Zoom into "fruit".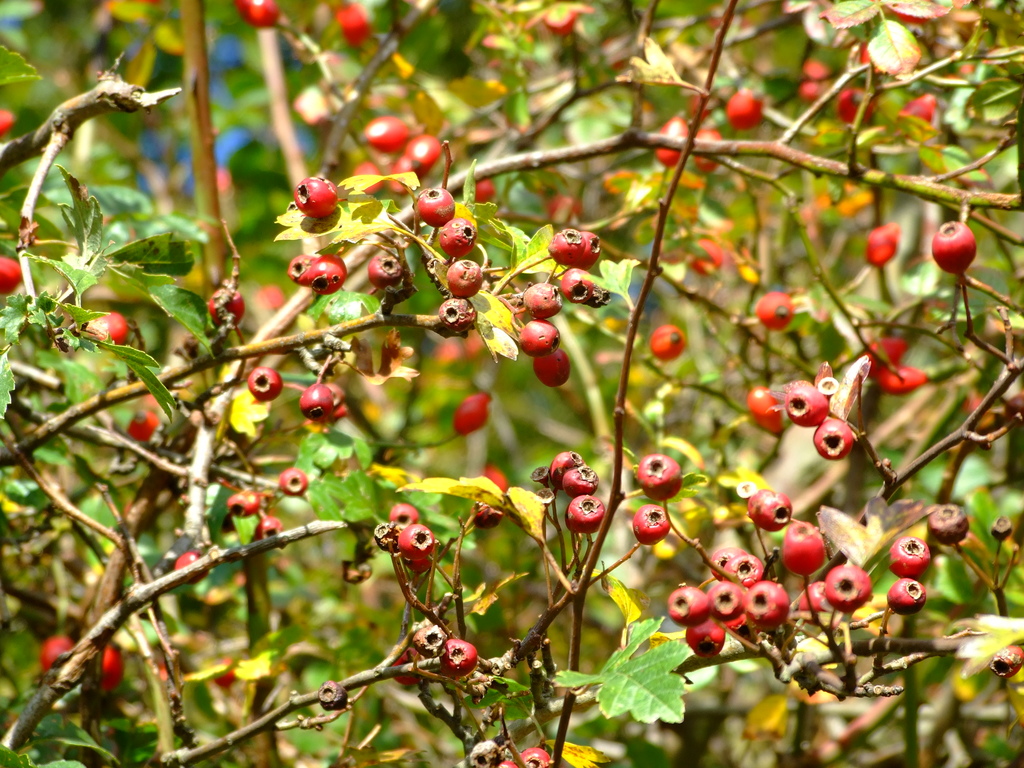
Zoom target: [889, 579, 929, 614].
